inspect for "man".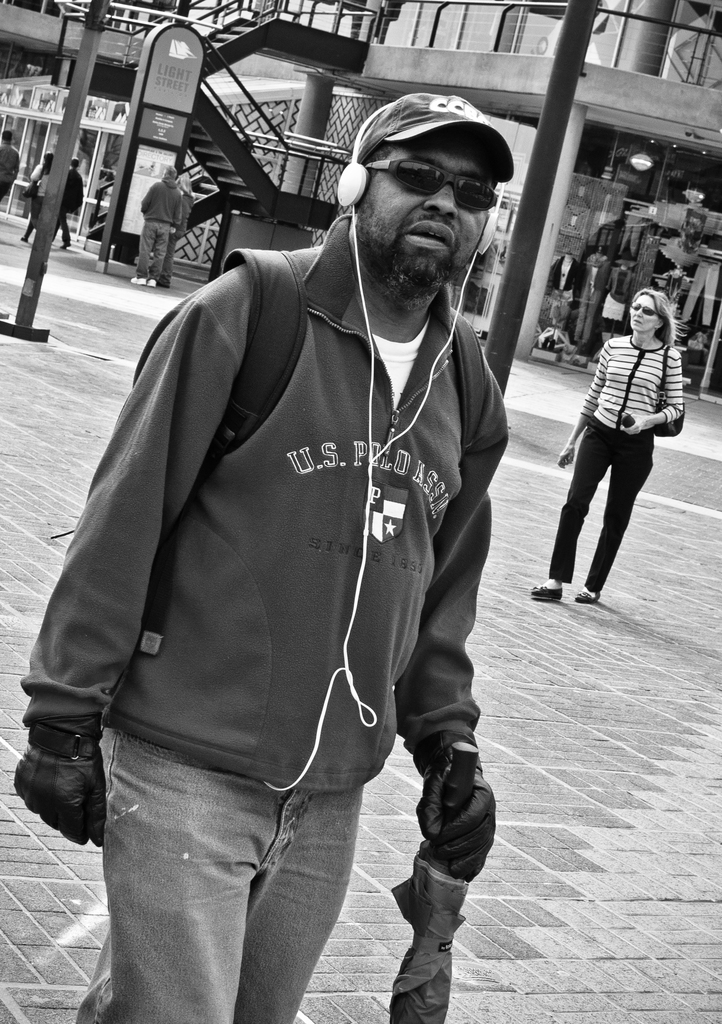
Inspection: 52/156/84/251.
